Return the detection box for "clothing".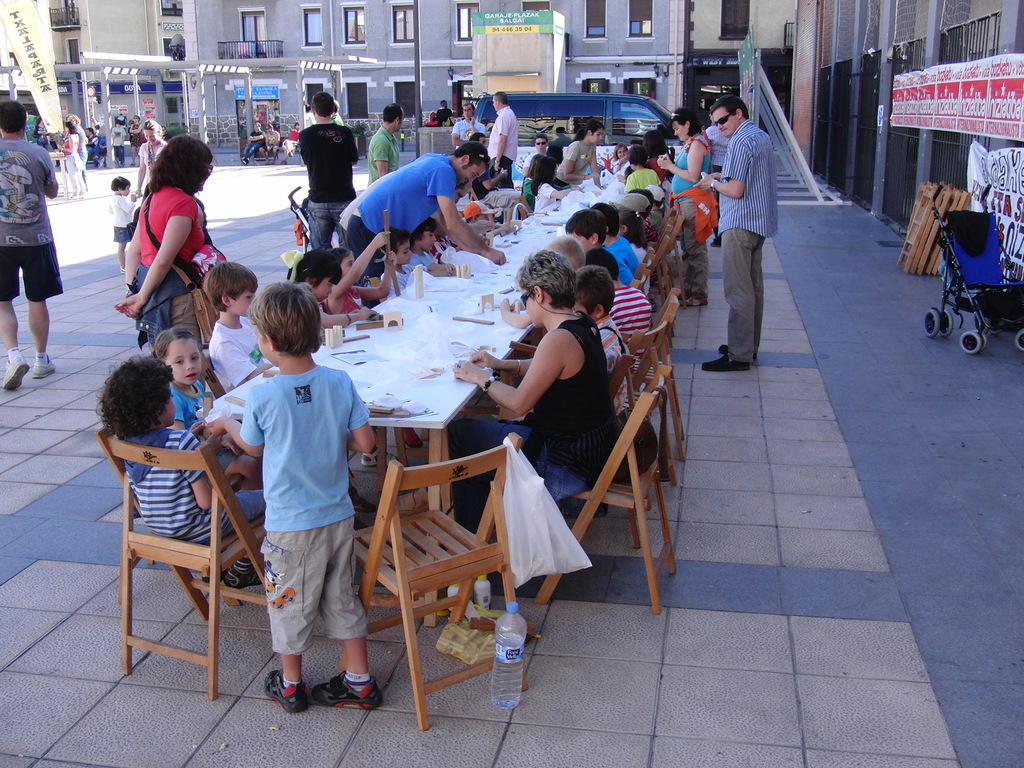
crop(667, 134, 709, 303).
